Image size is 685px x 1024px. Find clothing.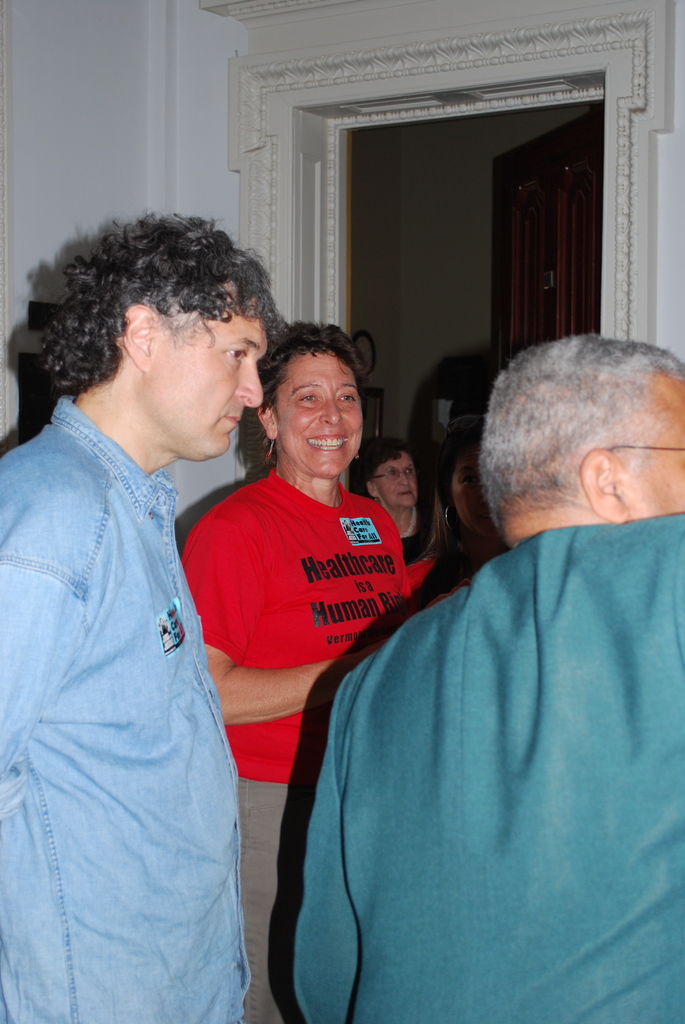
locate(0, 388, 254, 1023).
